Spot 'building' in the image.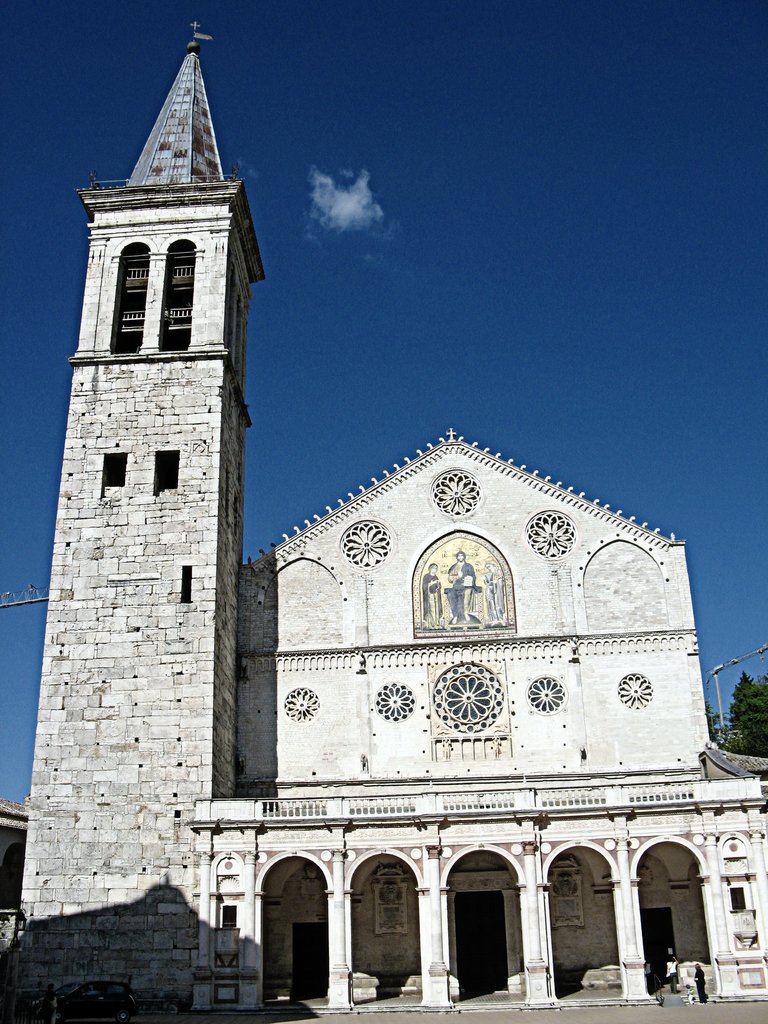
'building' found at (0,793,37,945).
